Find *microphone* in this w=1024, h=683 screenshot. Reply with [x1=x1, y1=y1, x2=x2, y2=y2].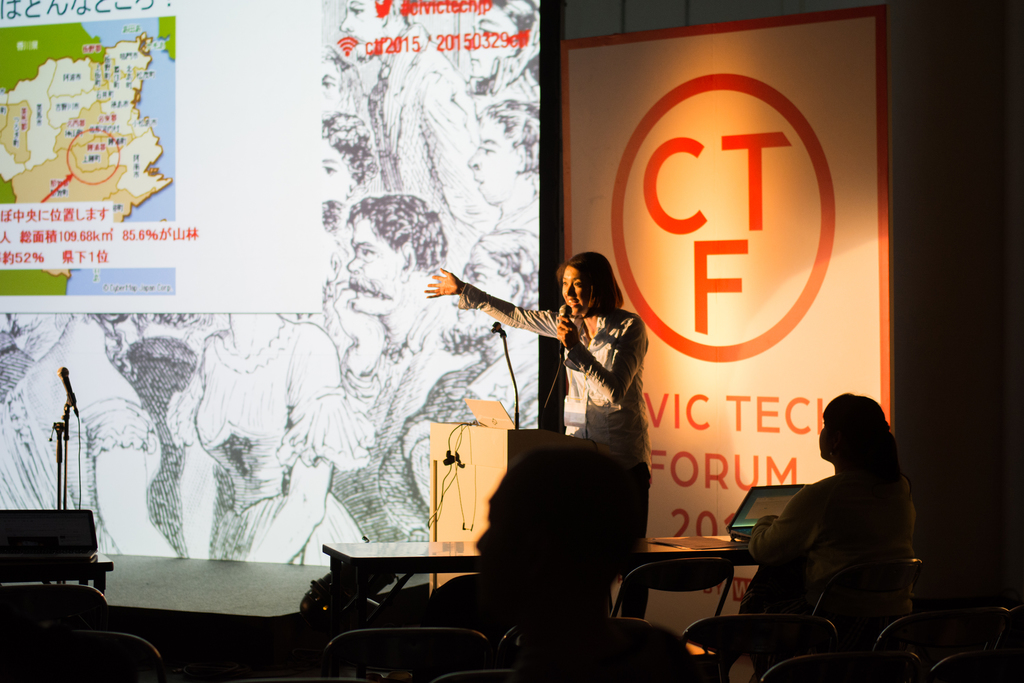
[x1=558, y1=304, x2=574, y2=346].
